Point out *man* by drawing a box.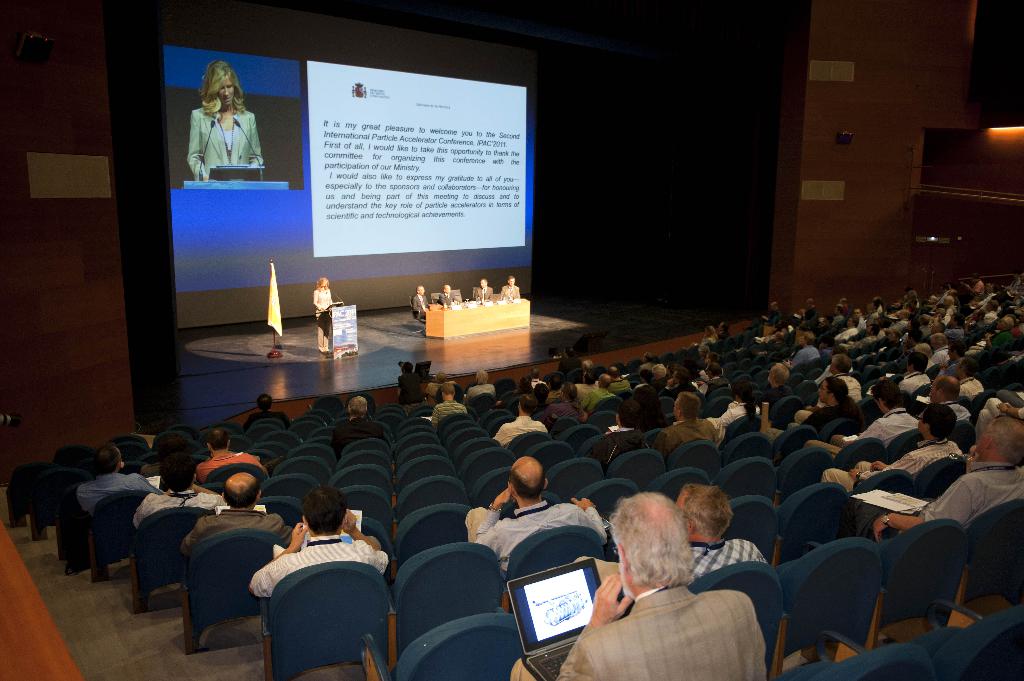
bbox=(196, 424, 260, 486).
